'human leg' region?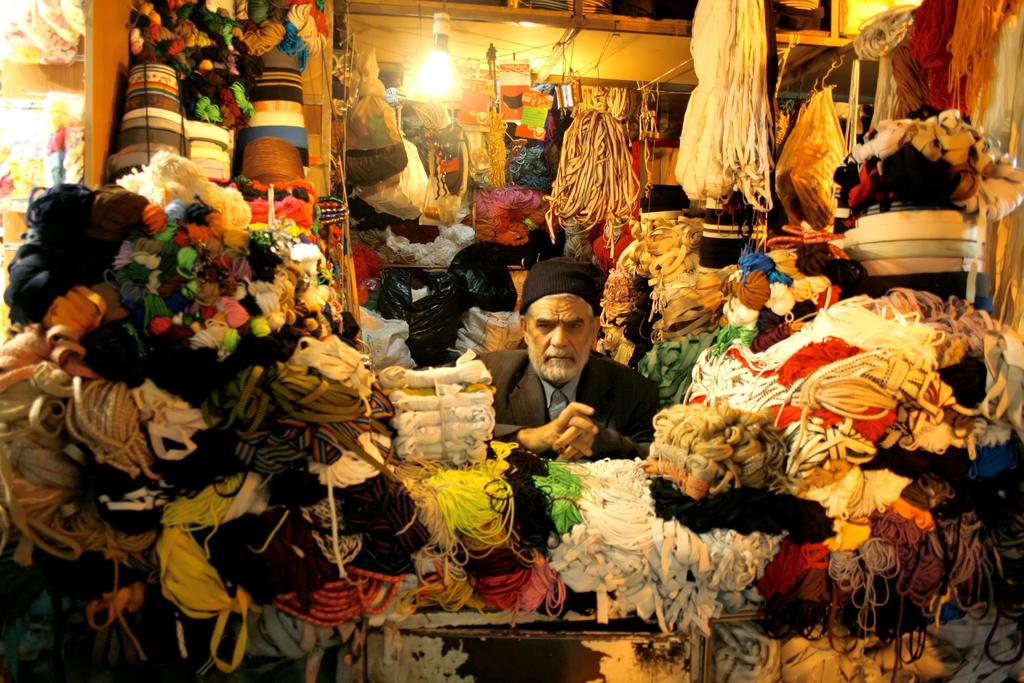
box(522, 293, 599, 375)
